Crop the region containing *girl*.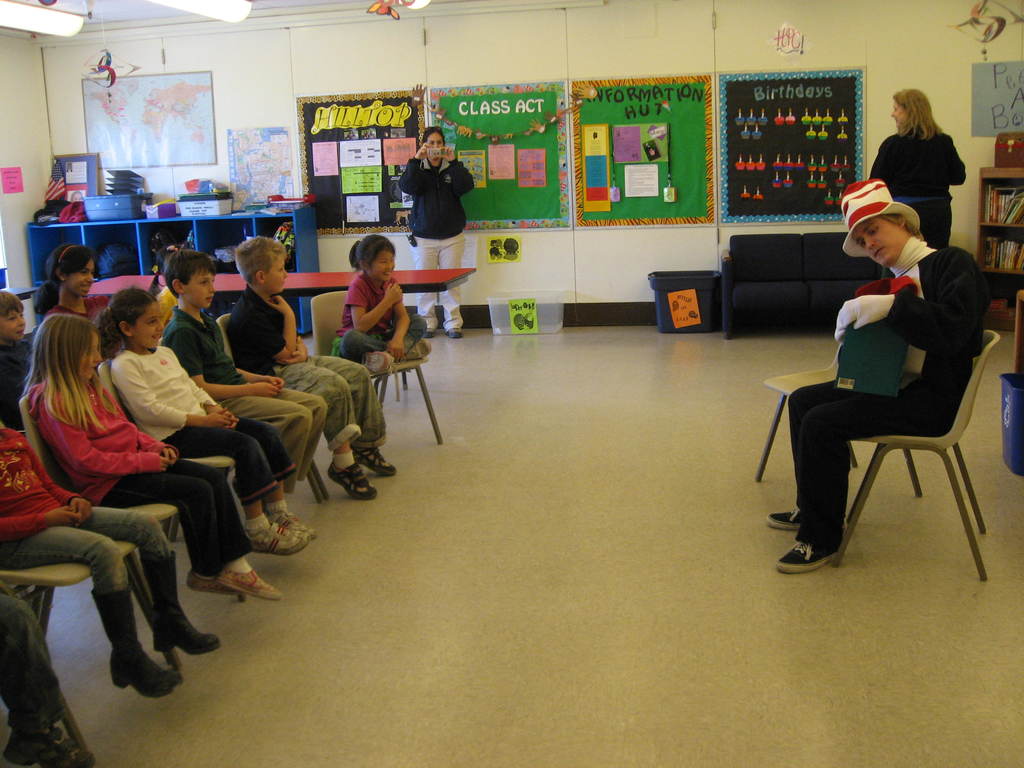
Crop region: 332/234/435/378.
